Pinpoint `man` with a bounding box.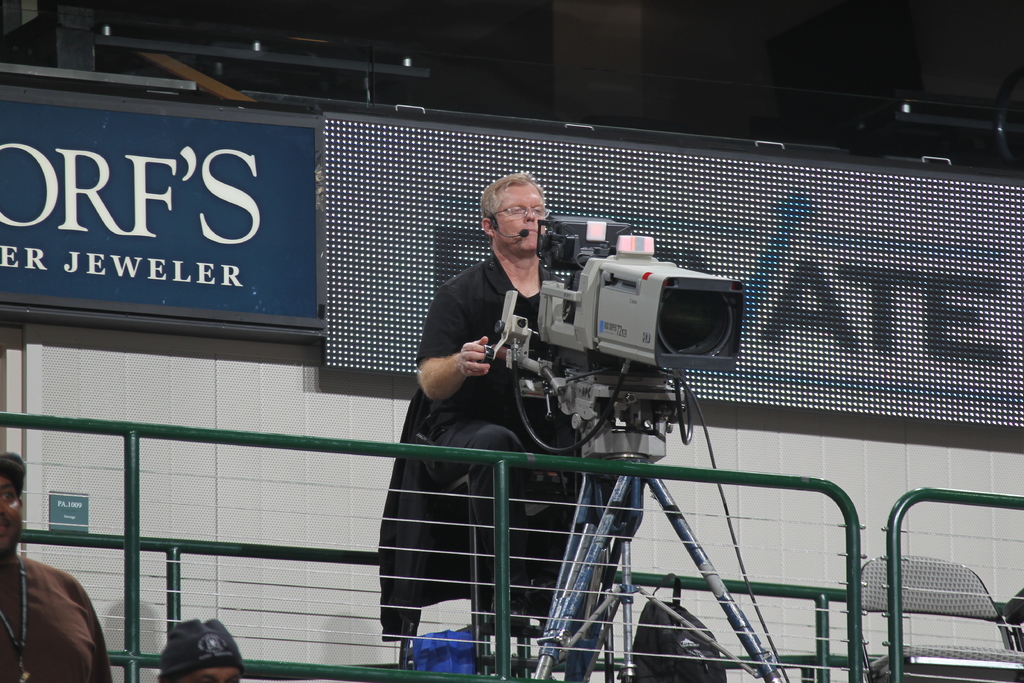
385 169 586 589.
